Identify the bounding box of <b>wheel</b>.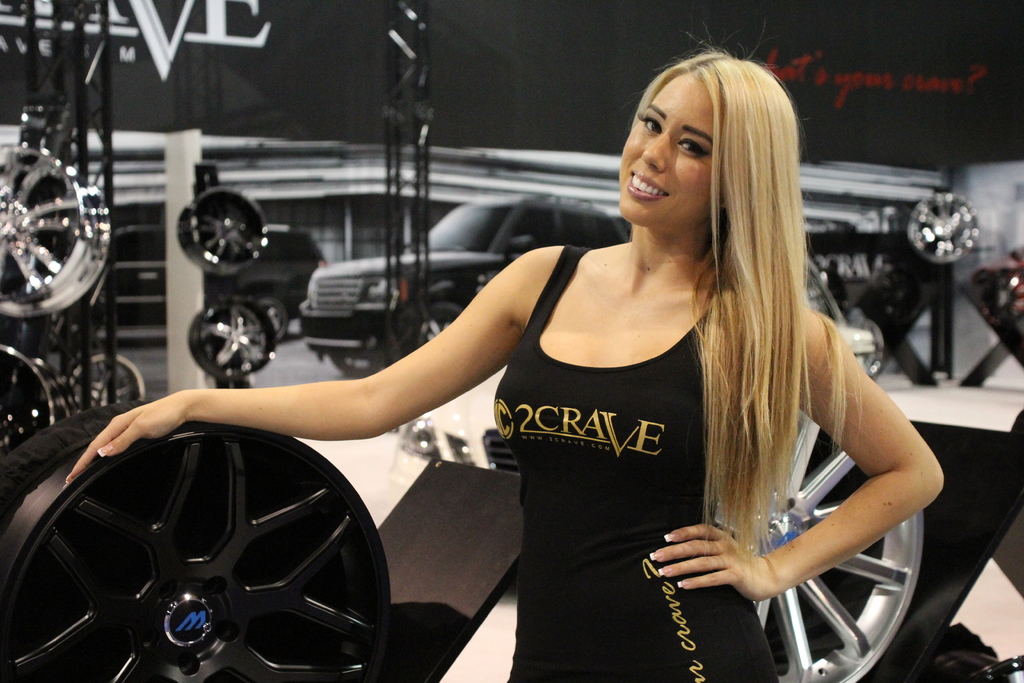
(x1=907, y1=193, x2=977, y2=260).
